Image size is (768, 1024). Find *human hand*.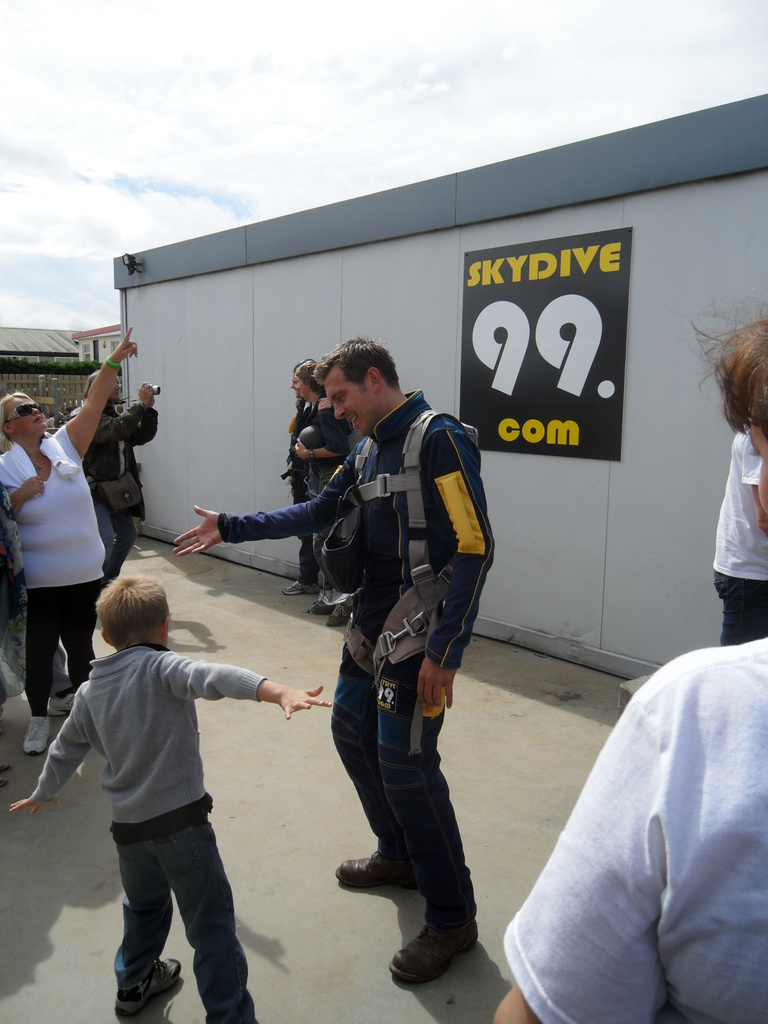
locate(16, 475, 47, 505).
